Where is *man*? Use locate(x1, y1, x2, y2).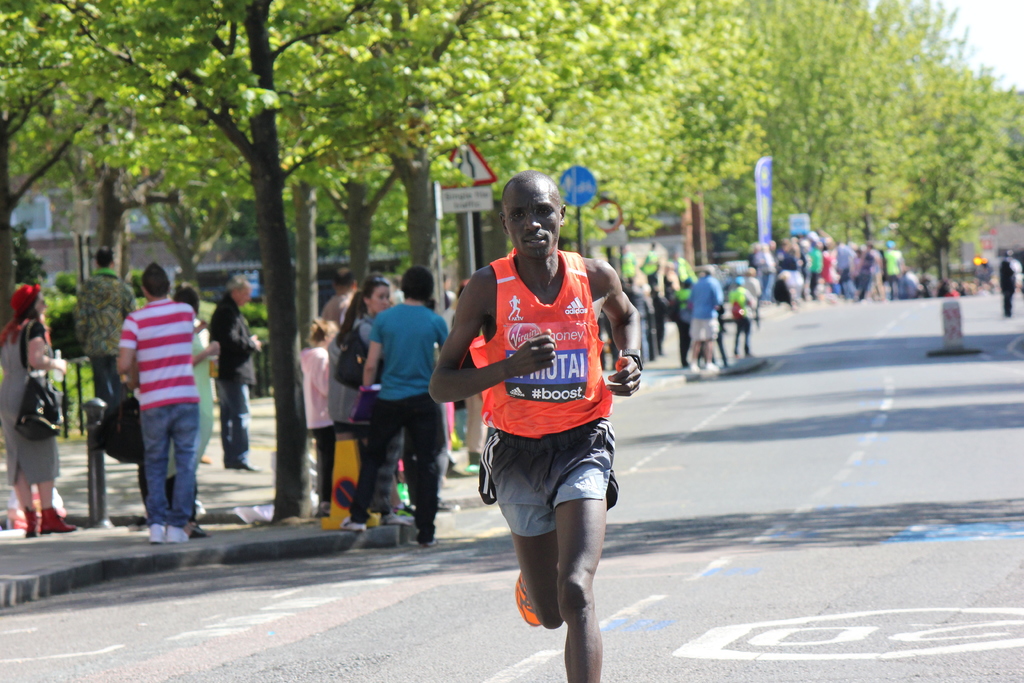
locate(319, 260, 357, 418).
